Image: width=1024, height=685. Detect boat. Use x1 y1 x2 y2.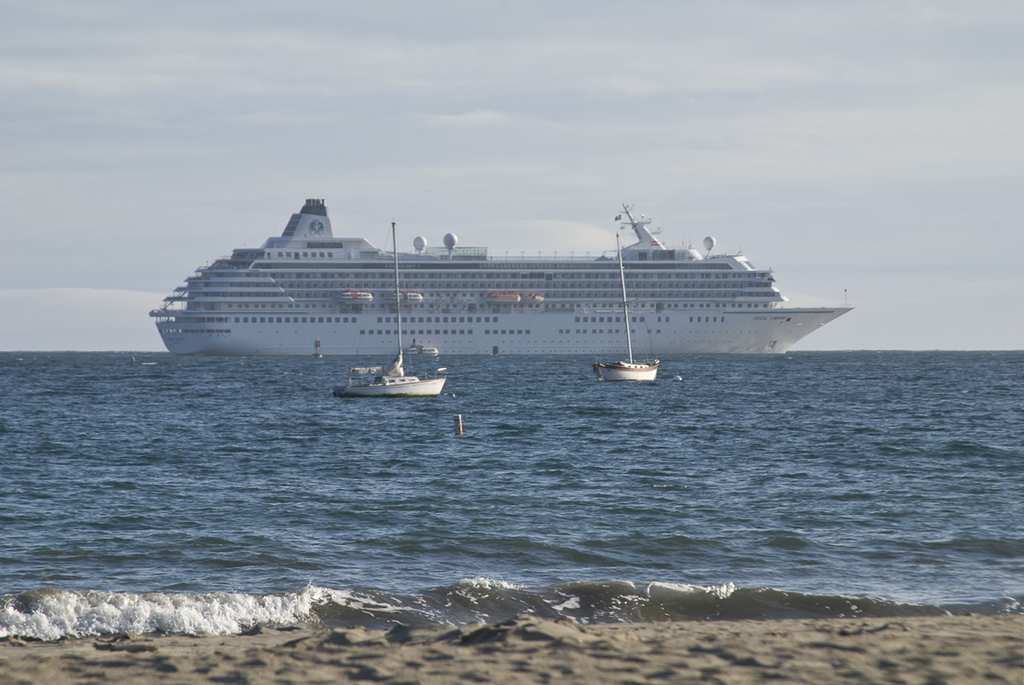
594 228 658 378.
